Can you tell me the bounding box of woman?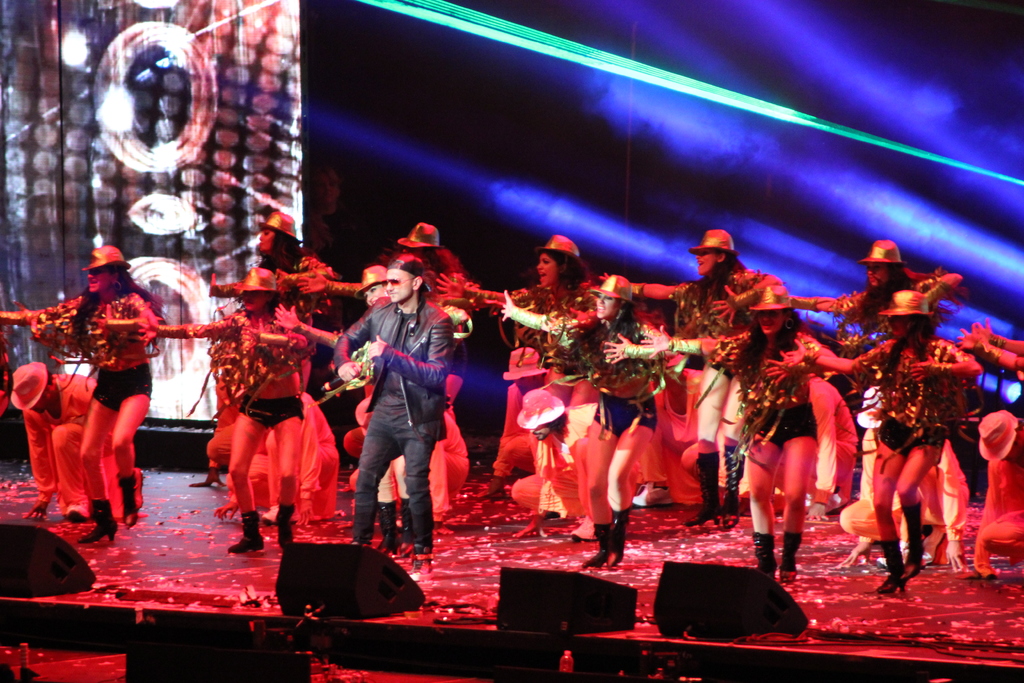
<region>835, 385, 972, 573</region>.
